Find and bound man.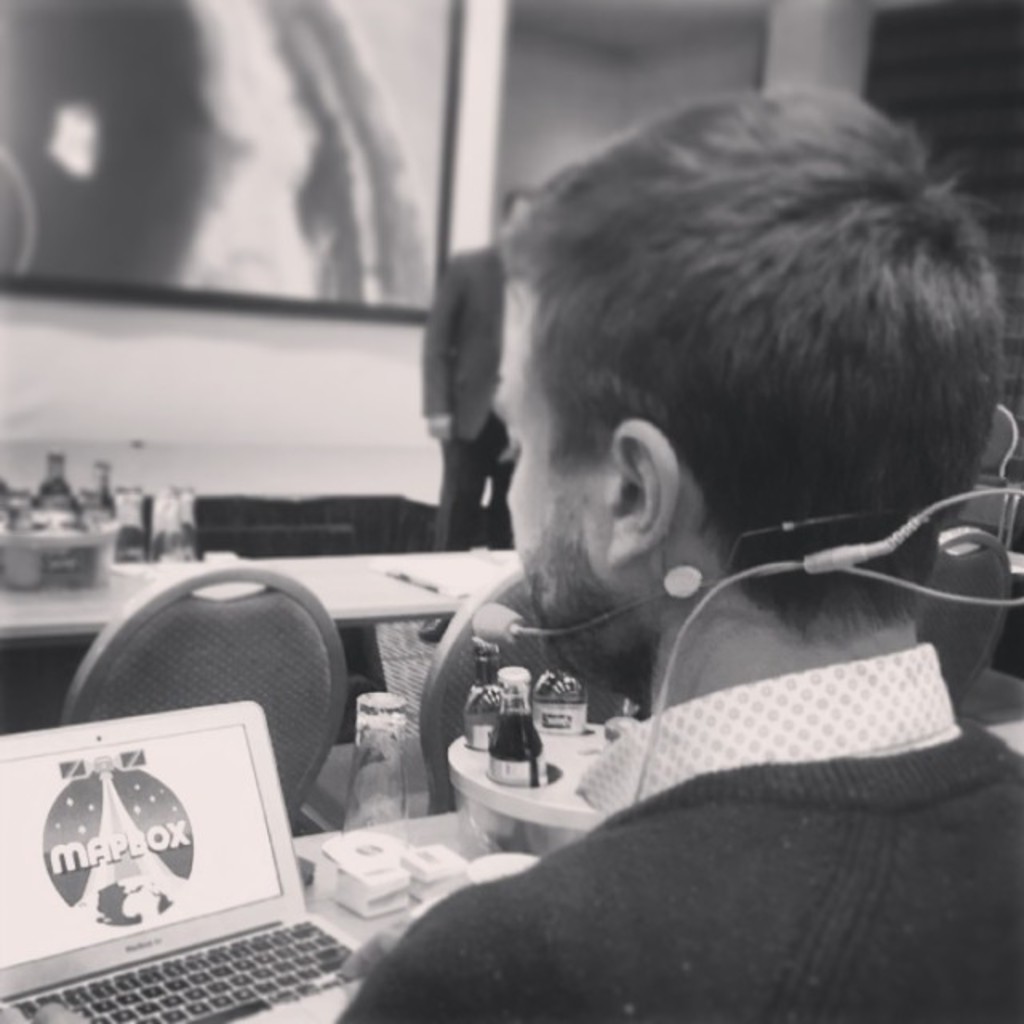
Bound: (x1=416, y1=182, x2=544, y2=557).
